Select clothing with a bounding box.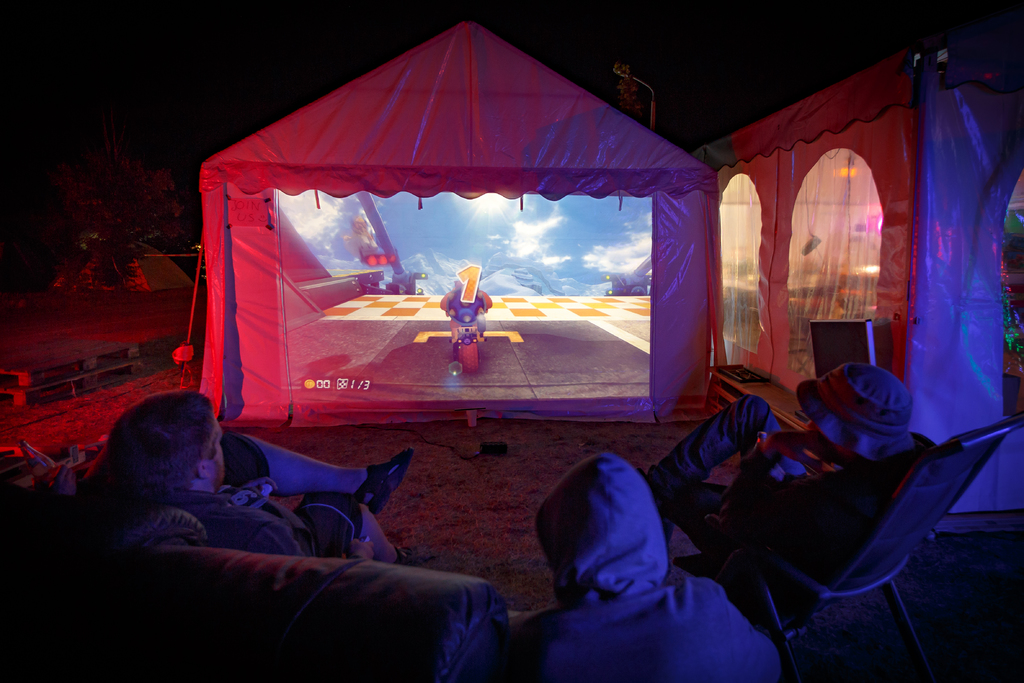
pyautogui.locateOnScreen(71, 431, 374, 562).
